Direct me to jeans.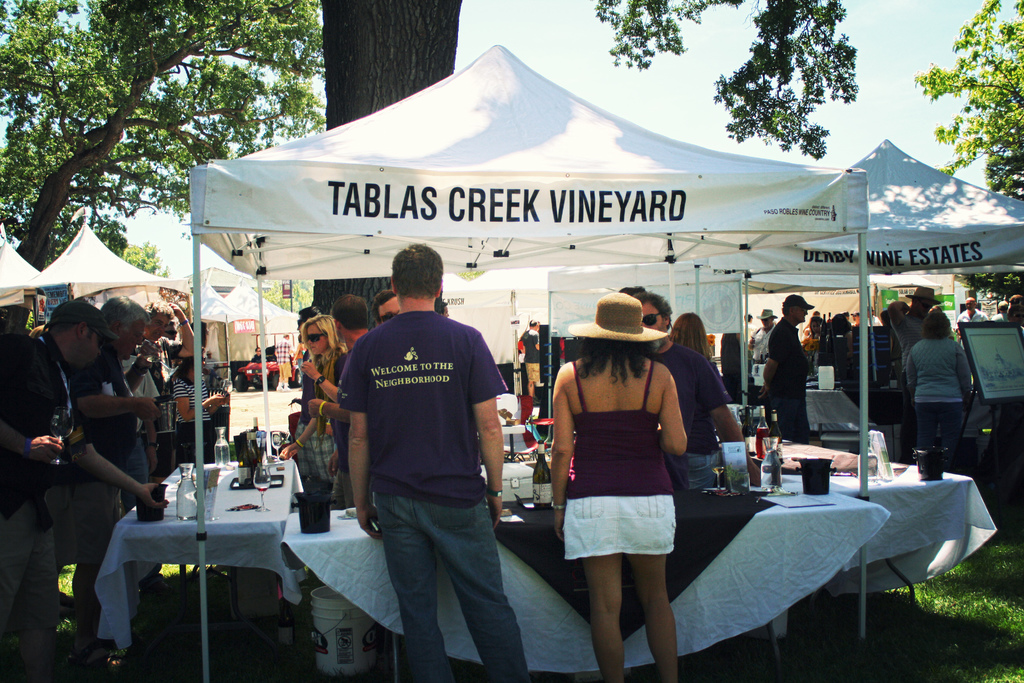
Direction: BBox(682, 452, 721, 482).
